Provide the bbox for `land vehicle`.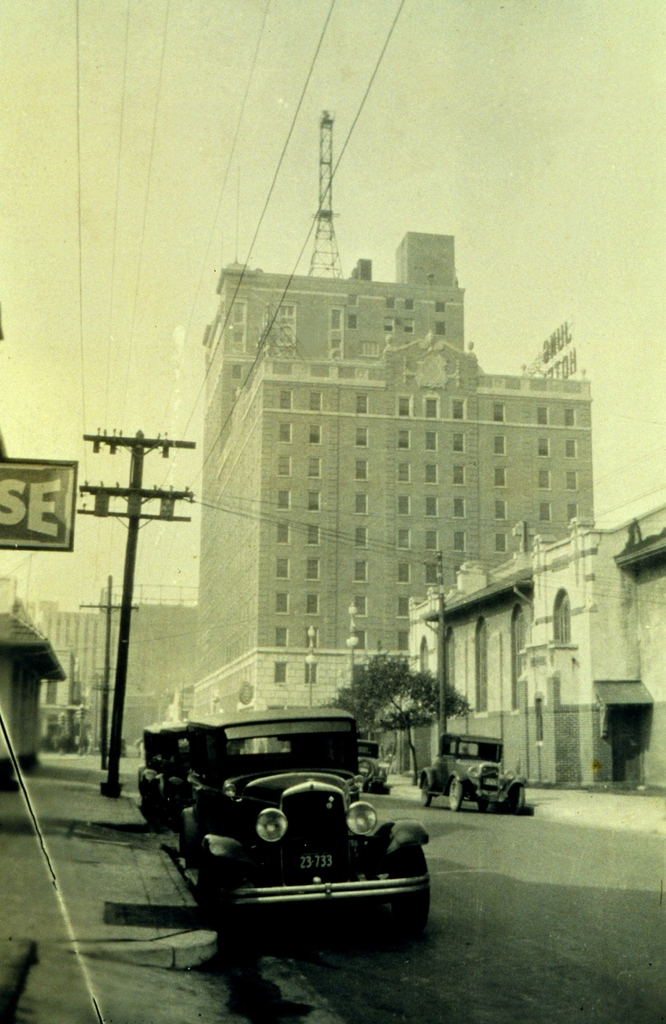
[x1=413, y1=732, x2=534, y2=817].
